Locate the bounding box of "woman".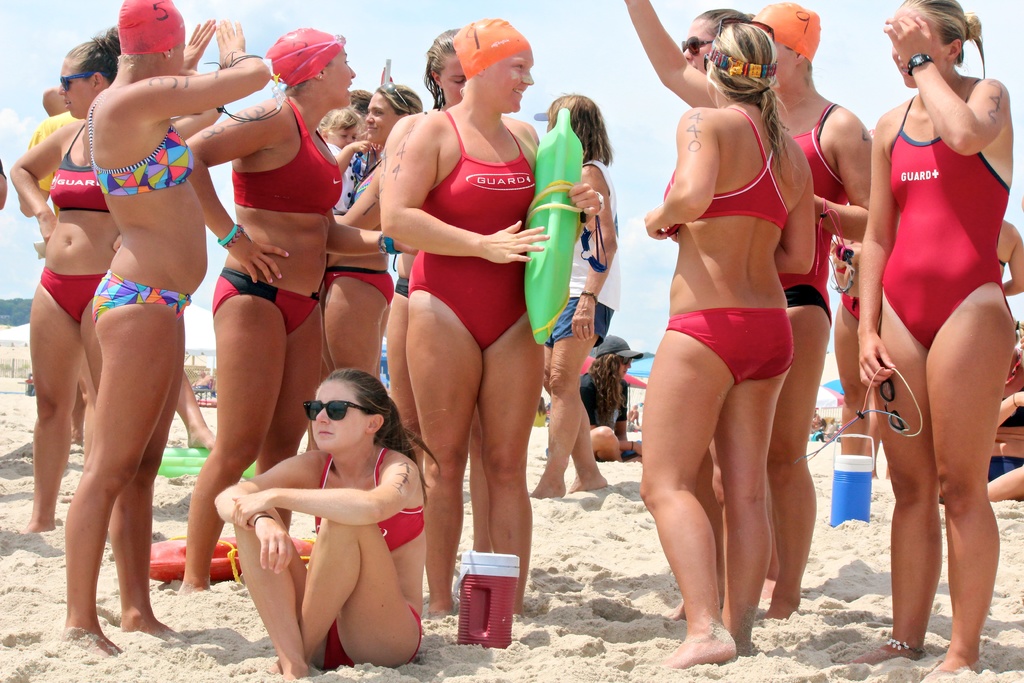
Bounding box: [63, 0, 269, 661].
